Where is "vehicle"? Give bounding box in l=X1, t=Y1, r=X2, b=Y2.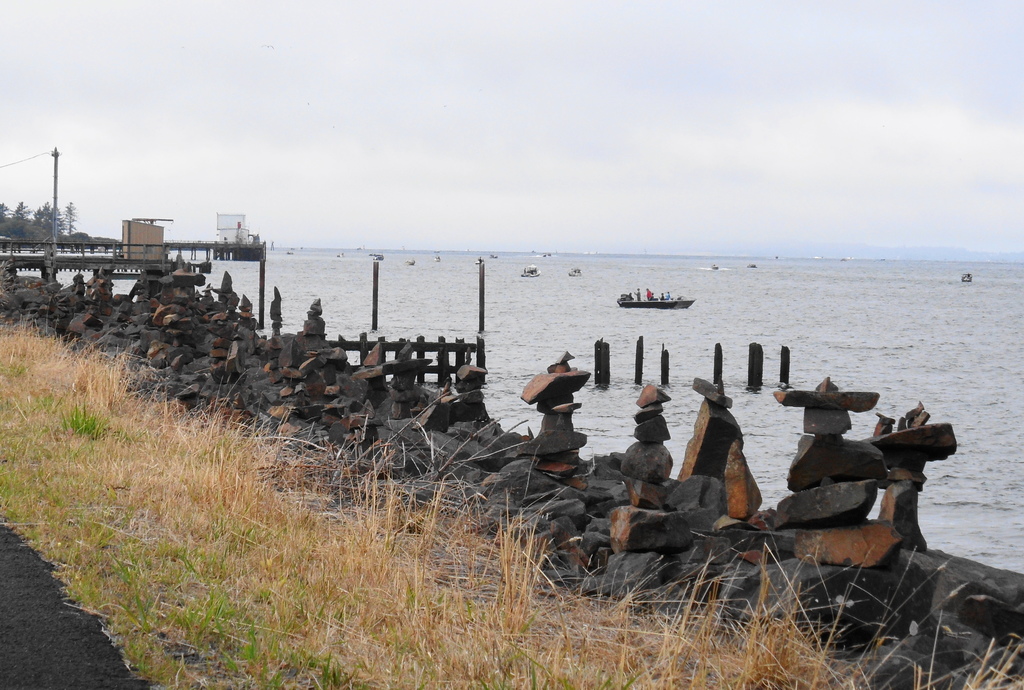
l=615, t=293, r=694, b=307.
